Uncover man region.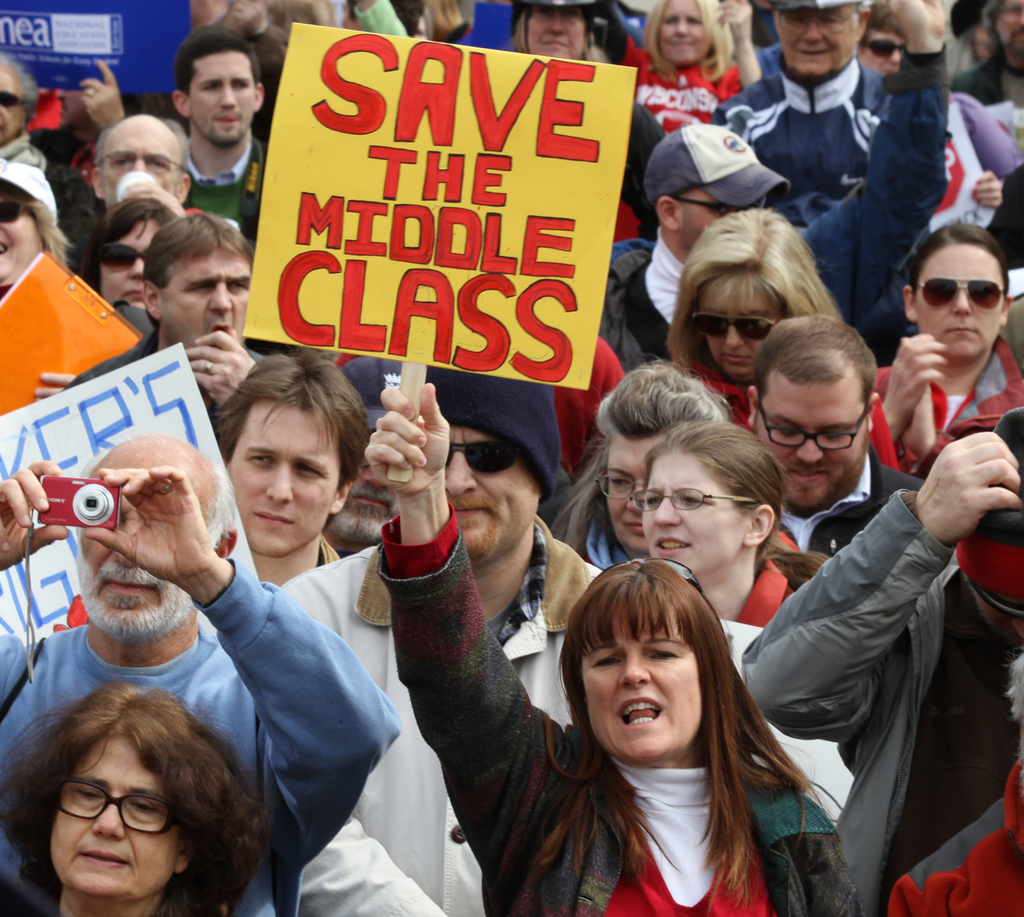
Uncovered: left=601, top=0, right=954, bottom=351.
